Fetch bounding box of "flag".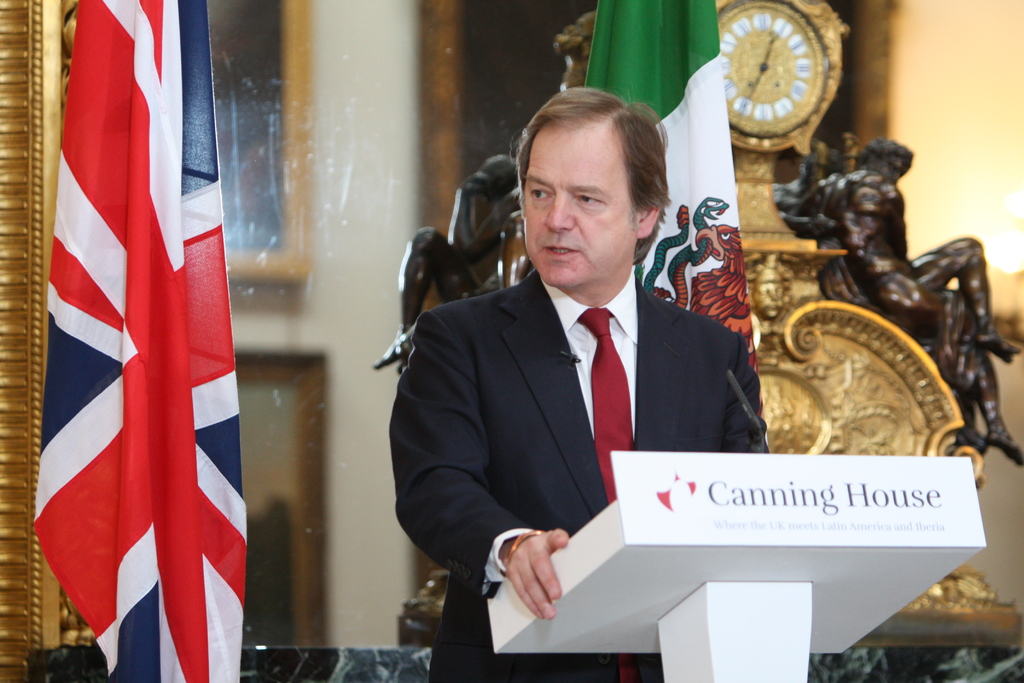
Bbox: <box>579,0,767,398</box>.
